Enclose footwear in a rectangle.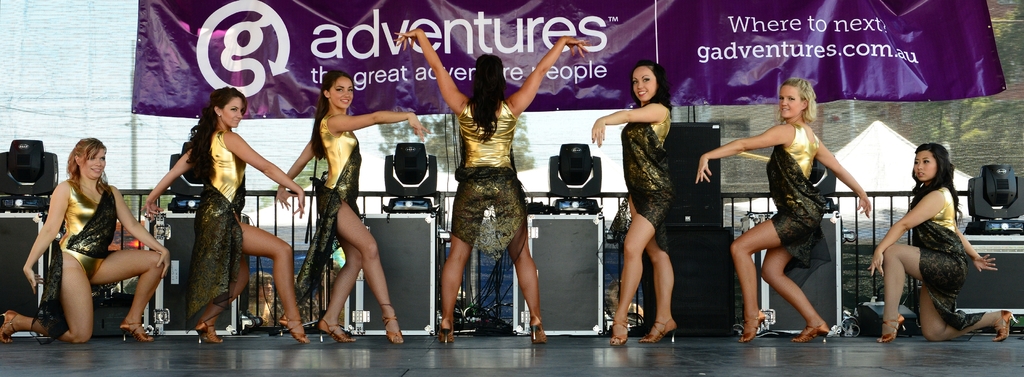
788,323,831,345.
